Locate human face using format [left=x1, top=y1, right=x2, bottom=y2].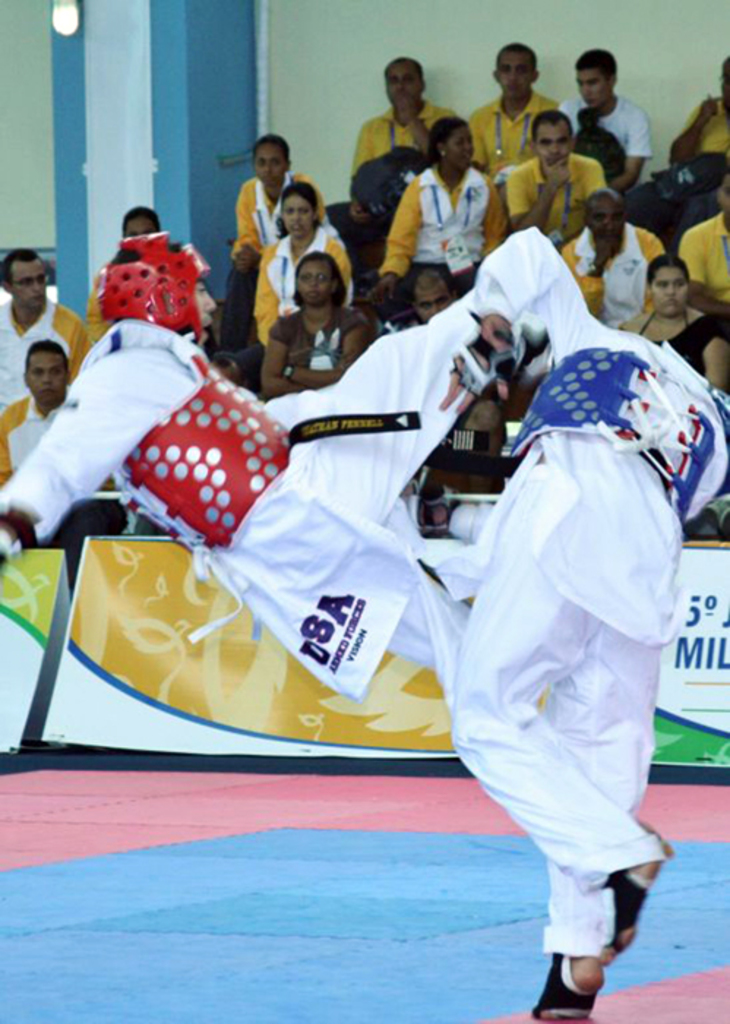
[left=648, top=266, right=686, bottom=309].
